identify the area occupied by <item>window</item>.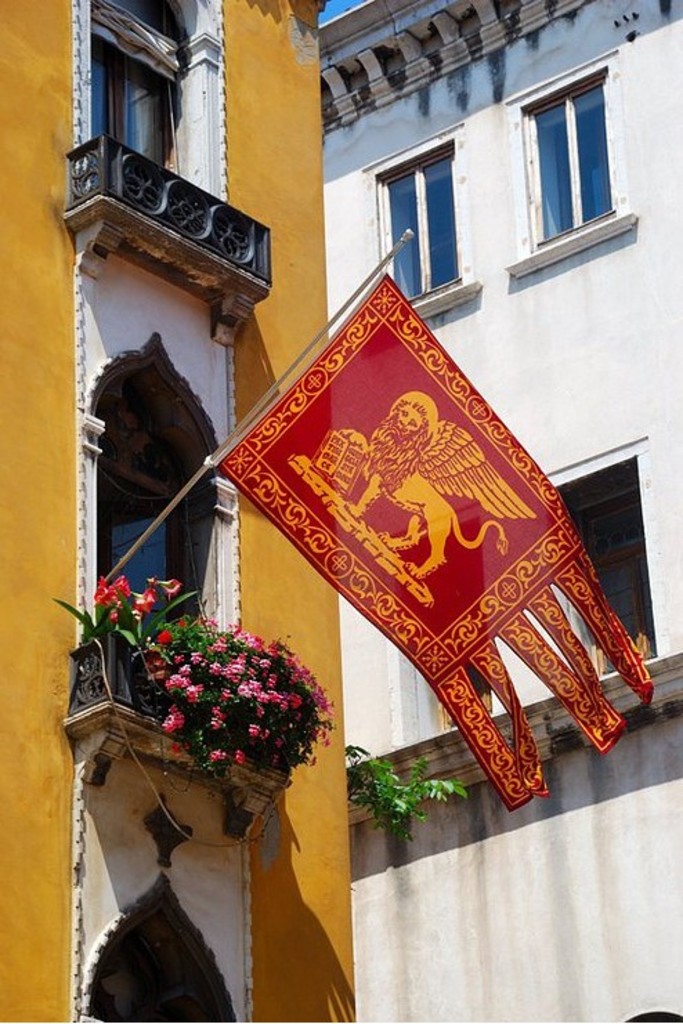
Area: [x1=535, y1=47, x2=646, y2=269].
